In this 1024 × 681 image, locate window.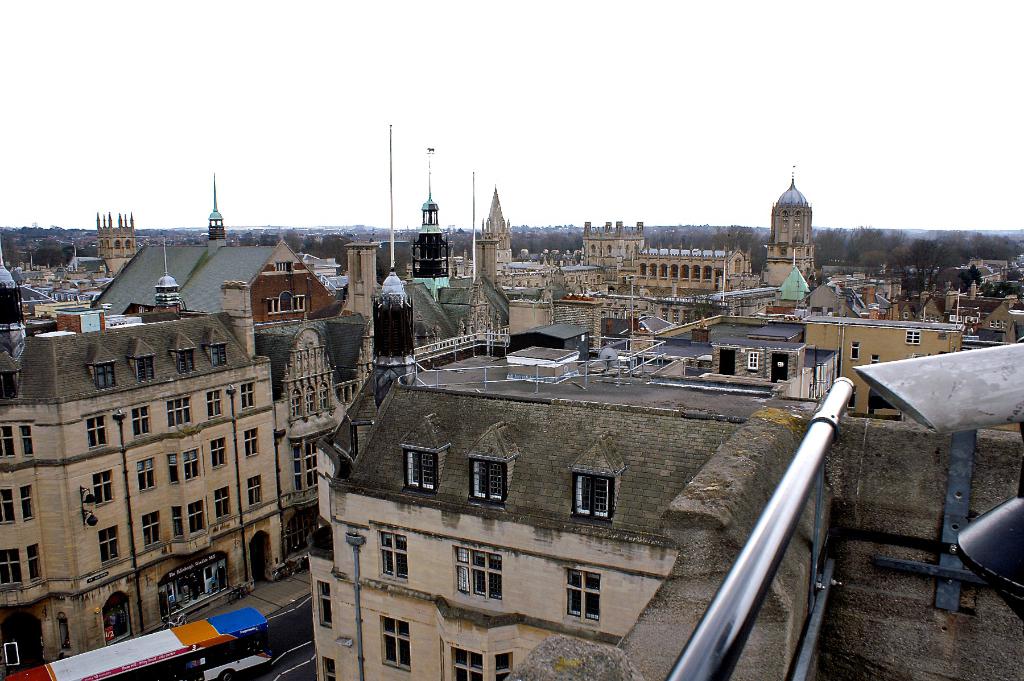
Bounding box: x1=23, y1=540, x2=42, y2=584.
